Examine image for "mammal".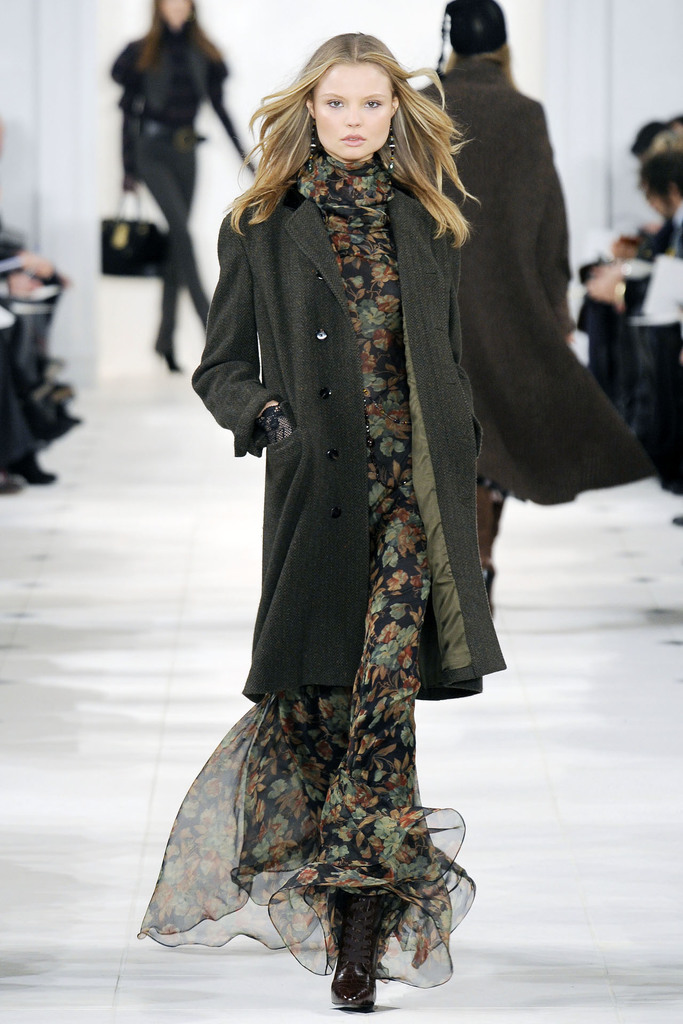
Examination result: 409/0/659/609.
